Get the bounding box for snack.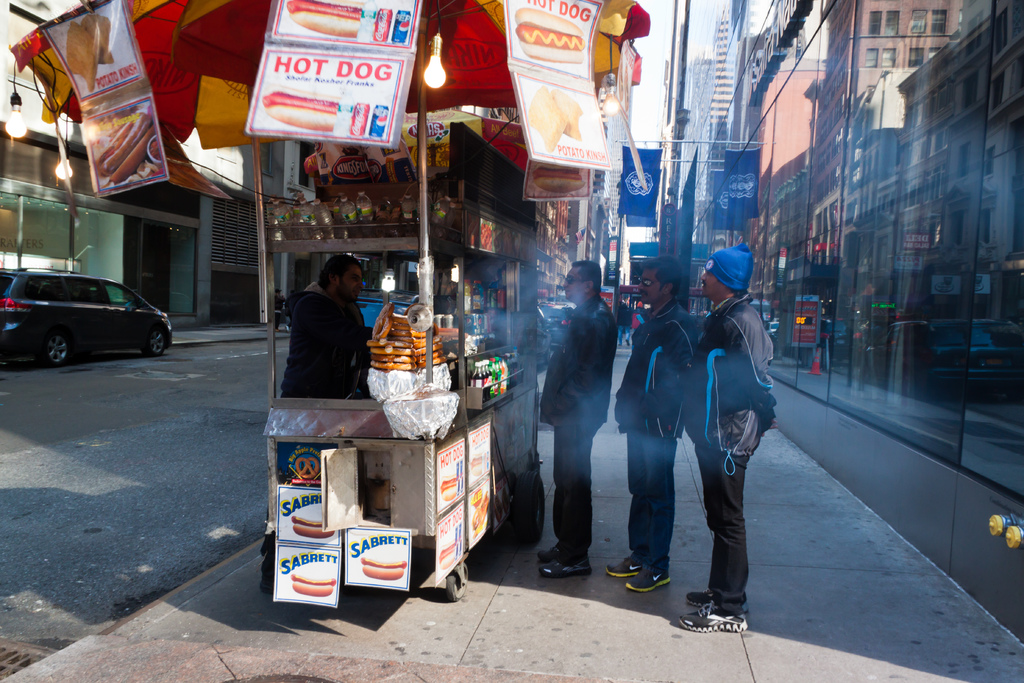
(x1=362, y1=303, x2=449, y2=372).
